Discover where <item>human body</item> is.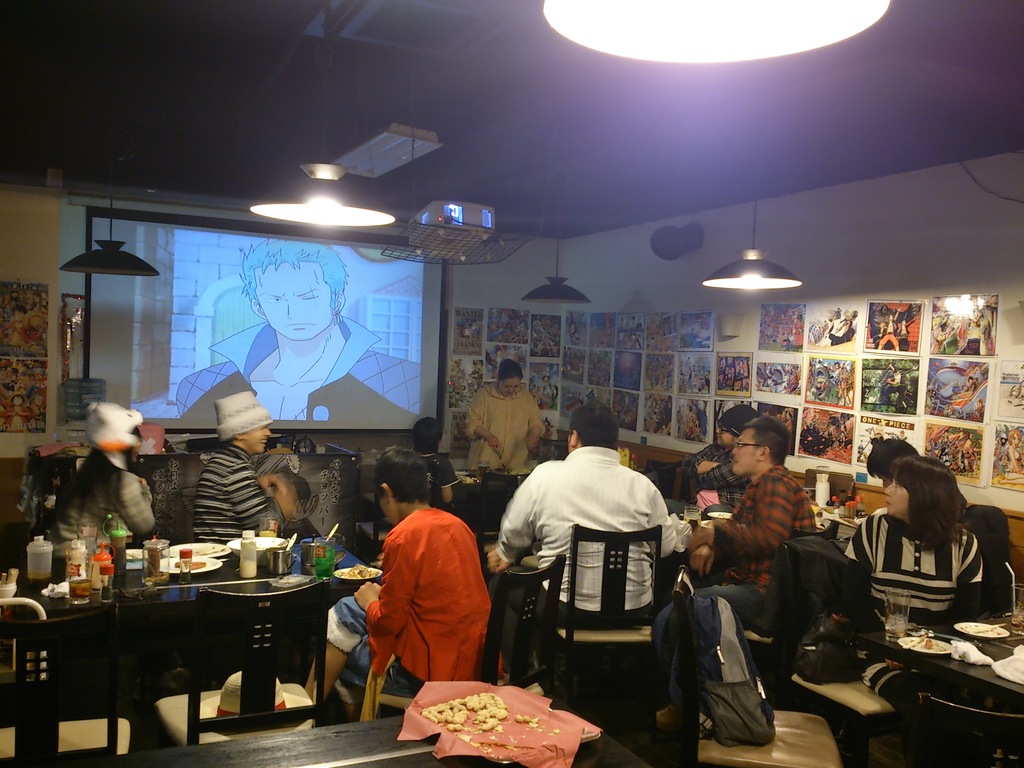
Discovered at detection(305, 451, 484, 702).
